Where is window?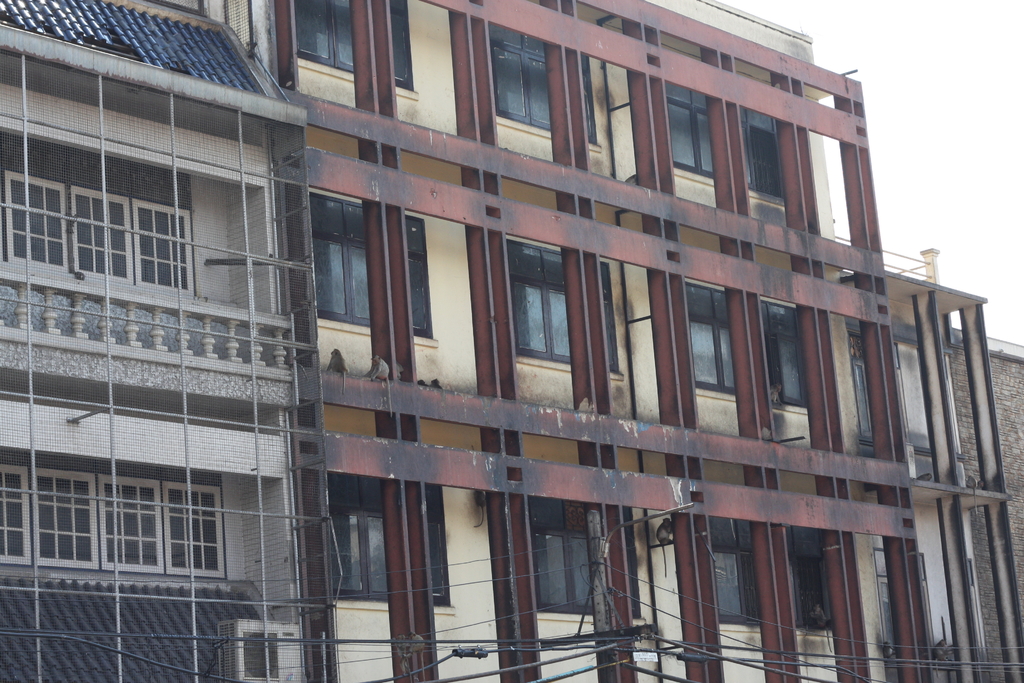
region(52, 455, 248, 601).
